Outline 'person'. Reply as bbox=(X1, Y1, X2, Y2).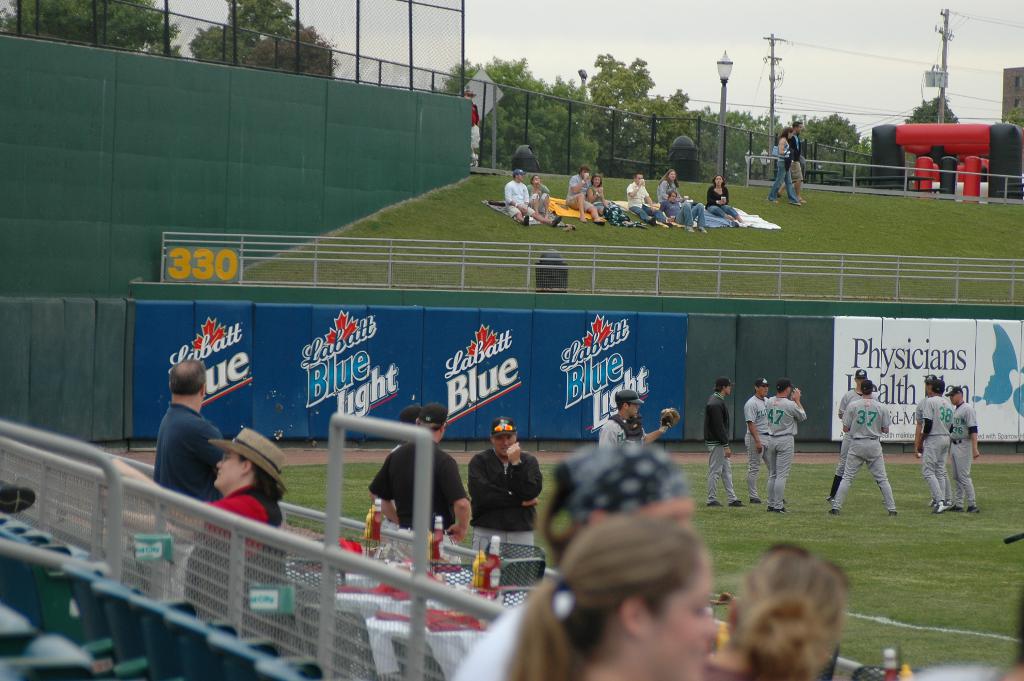
bbox=(742, 379, 771, 506).
